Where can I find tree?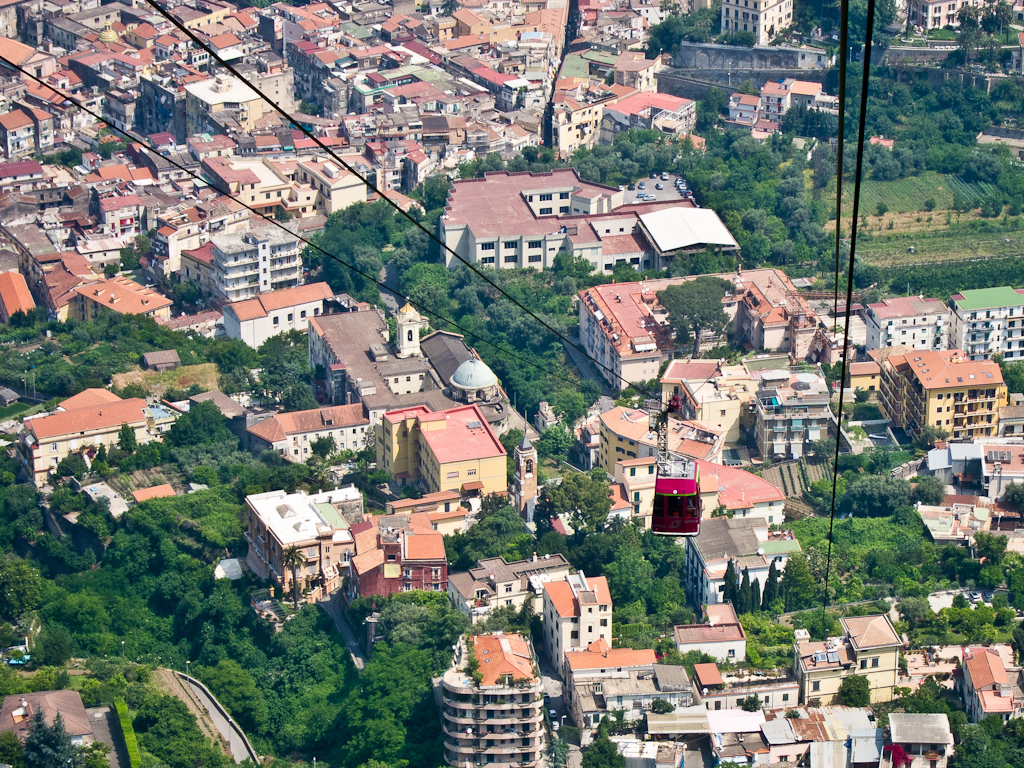
You can find it at {"left": 273, "top": 458, "right": 304, "bottom": 494}.
